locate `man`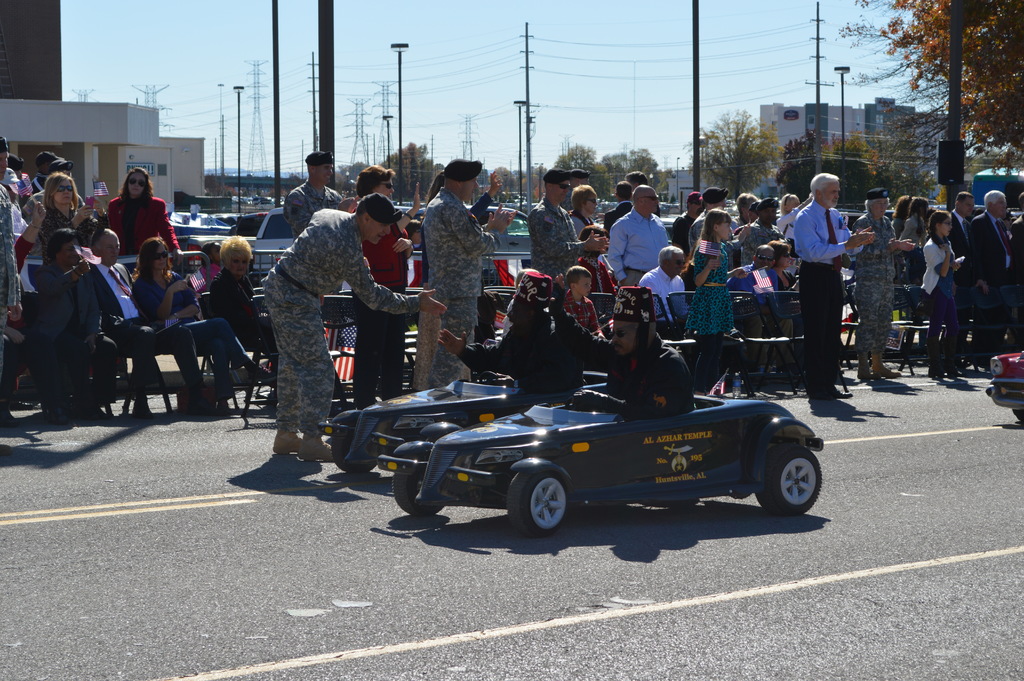
rect(792, 168, 851, 404)
